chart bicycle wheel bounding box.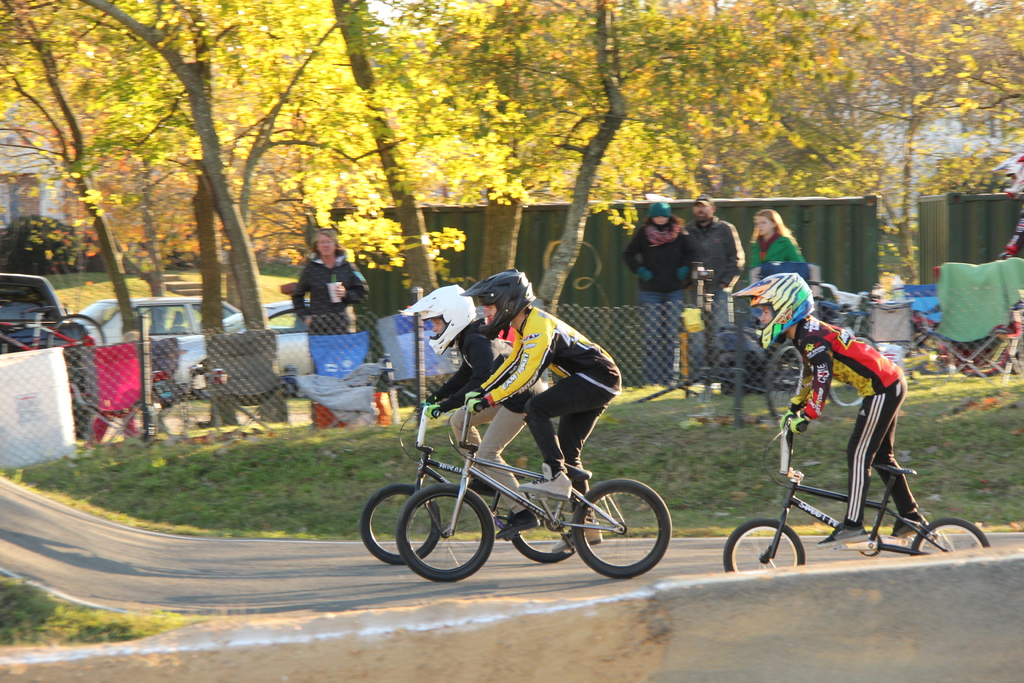
Charted: left=824, top=332, right=880, bottom=407.
